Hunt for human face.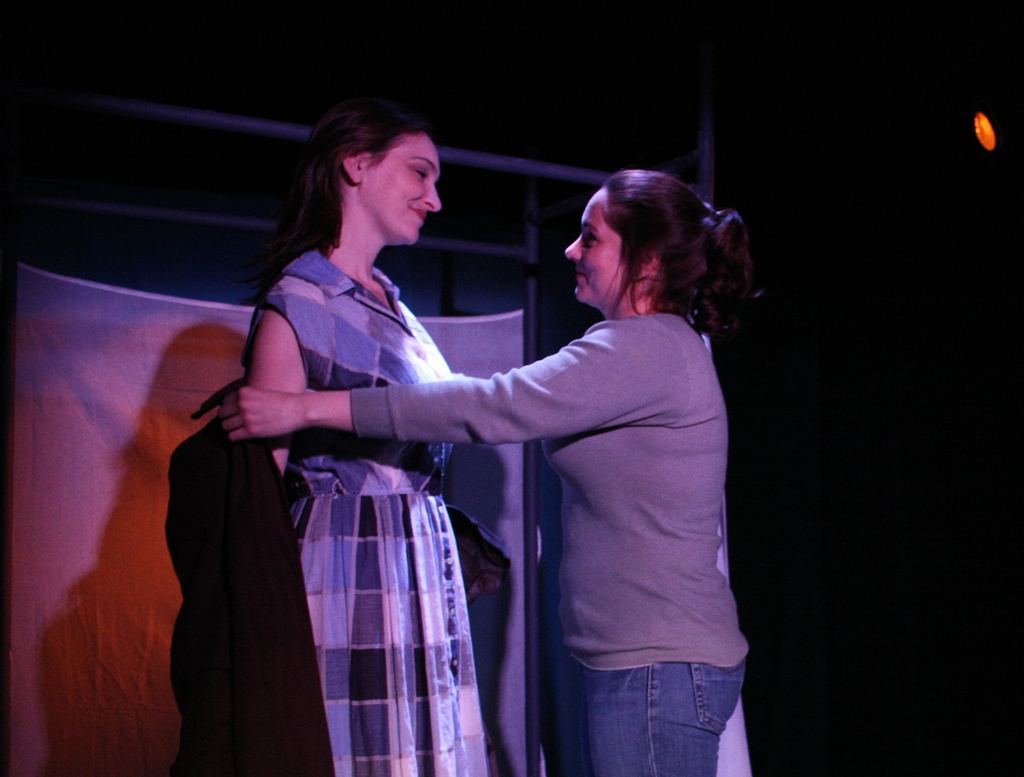
Hunted down at region(563, 196, 626, 305).
